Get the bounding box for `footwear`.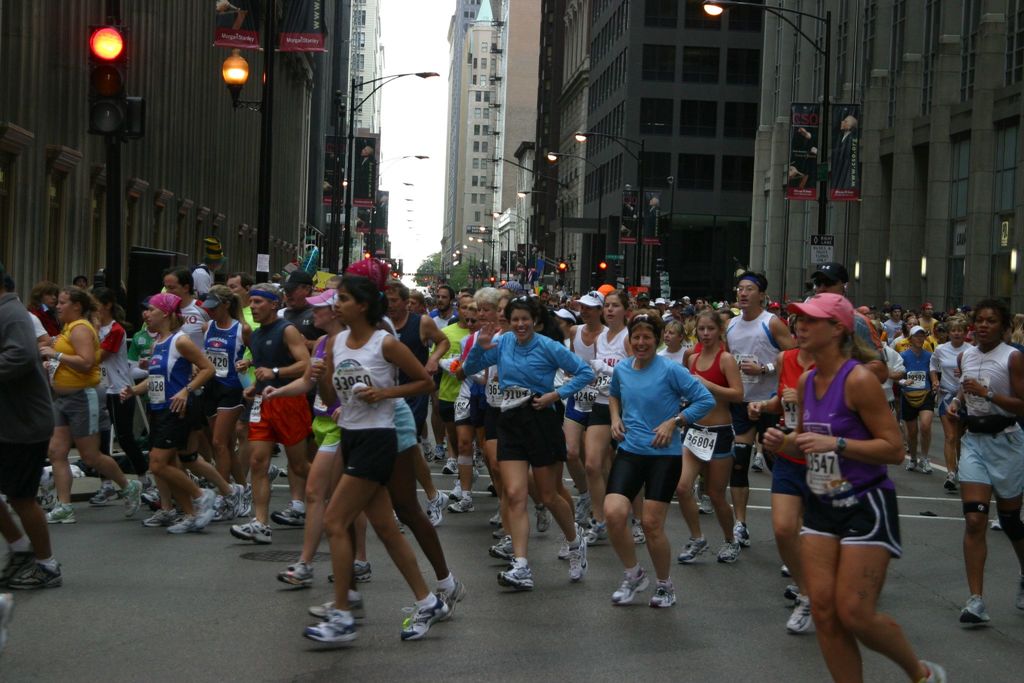
<bbox>66, 462, 87, 475</bbox>.
